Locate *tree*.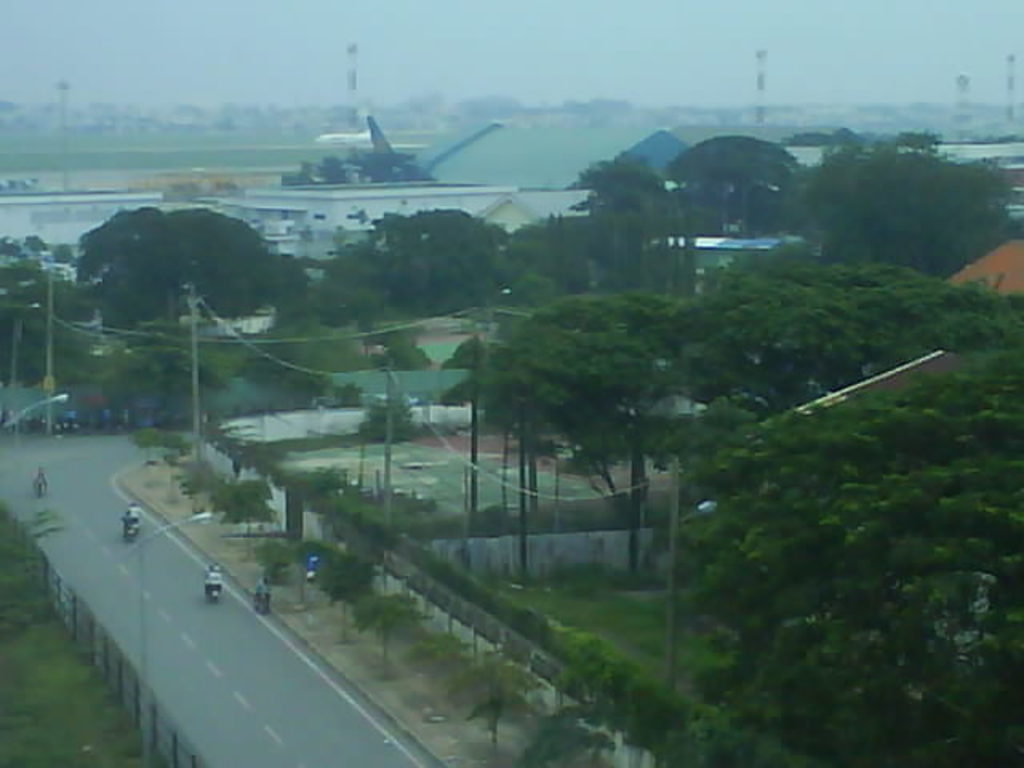
Bounding box: <bbox>178, 453, 221, 514</bbox>.
